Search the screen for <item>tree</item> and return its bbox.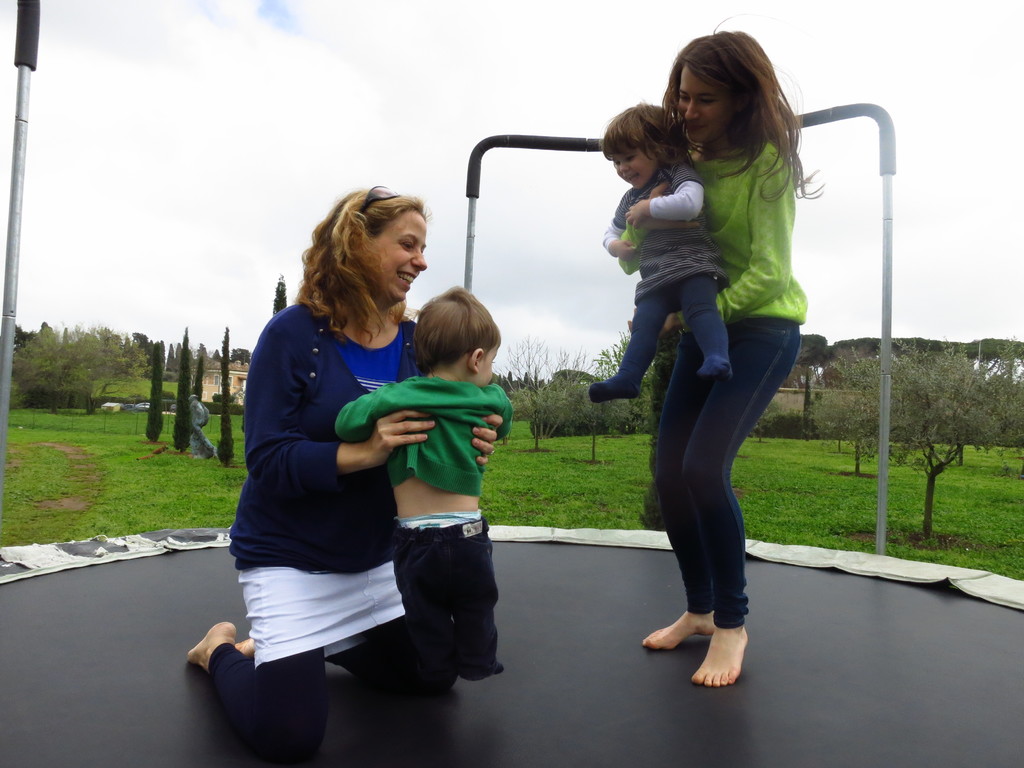
Found: {"x1": 790, "y1": 332, "x2": 835, "y2": 387}.
